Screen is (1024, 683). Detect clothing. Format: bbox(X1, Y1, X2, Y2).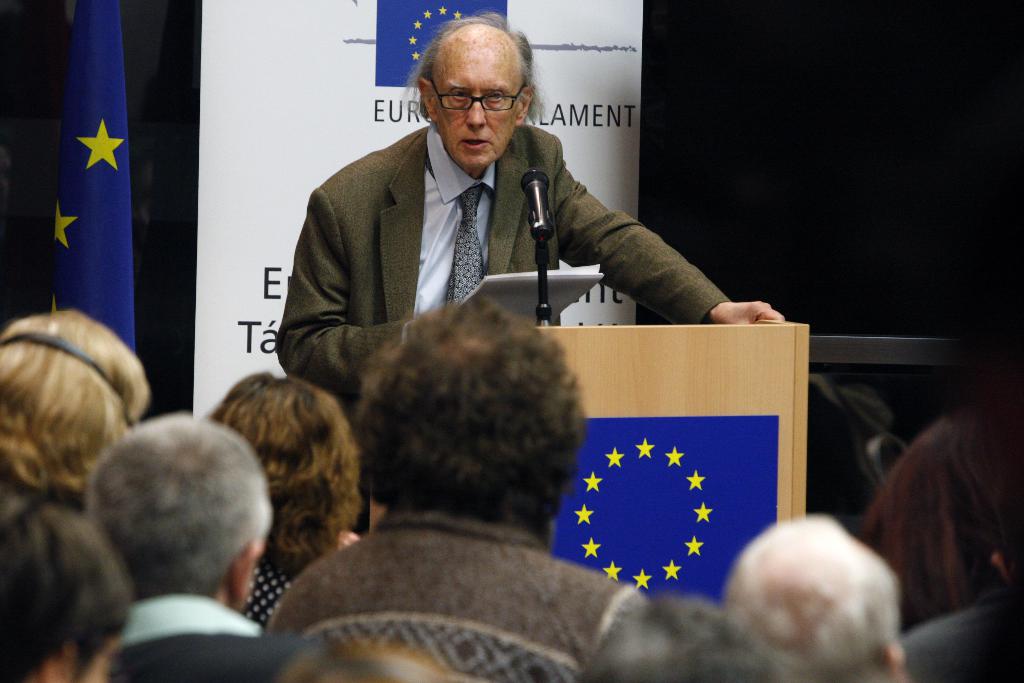
bbox(259, 506, 644, 682).
